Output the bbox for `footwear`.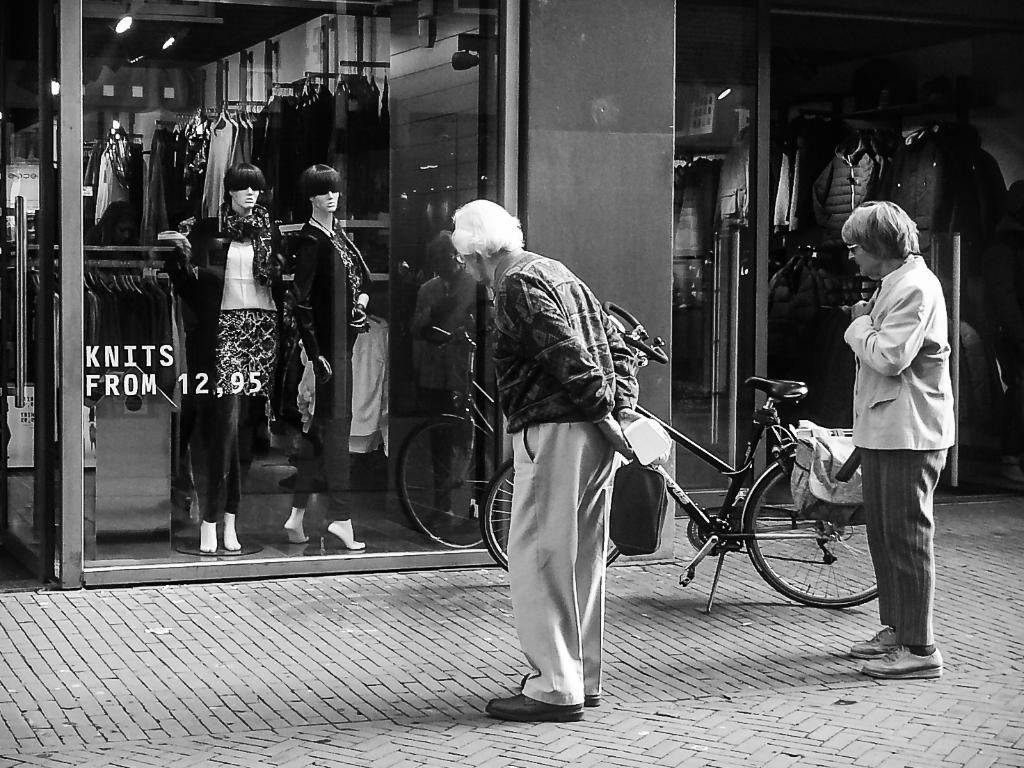
486/689/586/726.
